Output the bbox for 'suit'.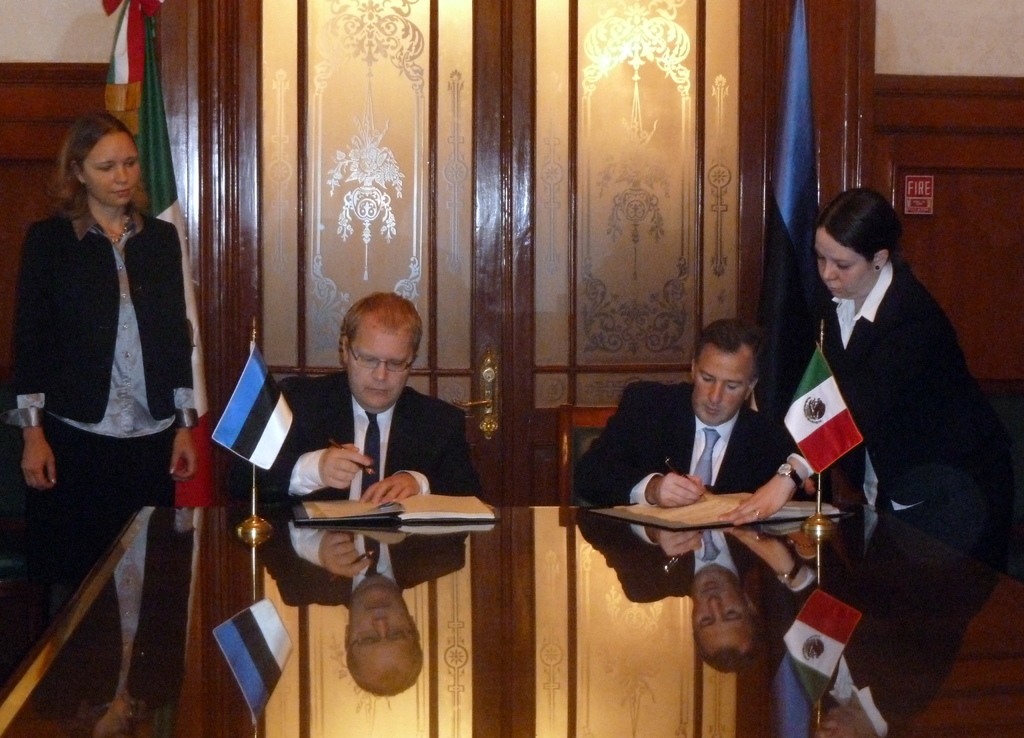
225,373,483,508.
